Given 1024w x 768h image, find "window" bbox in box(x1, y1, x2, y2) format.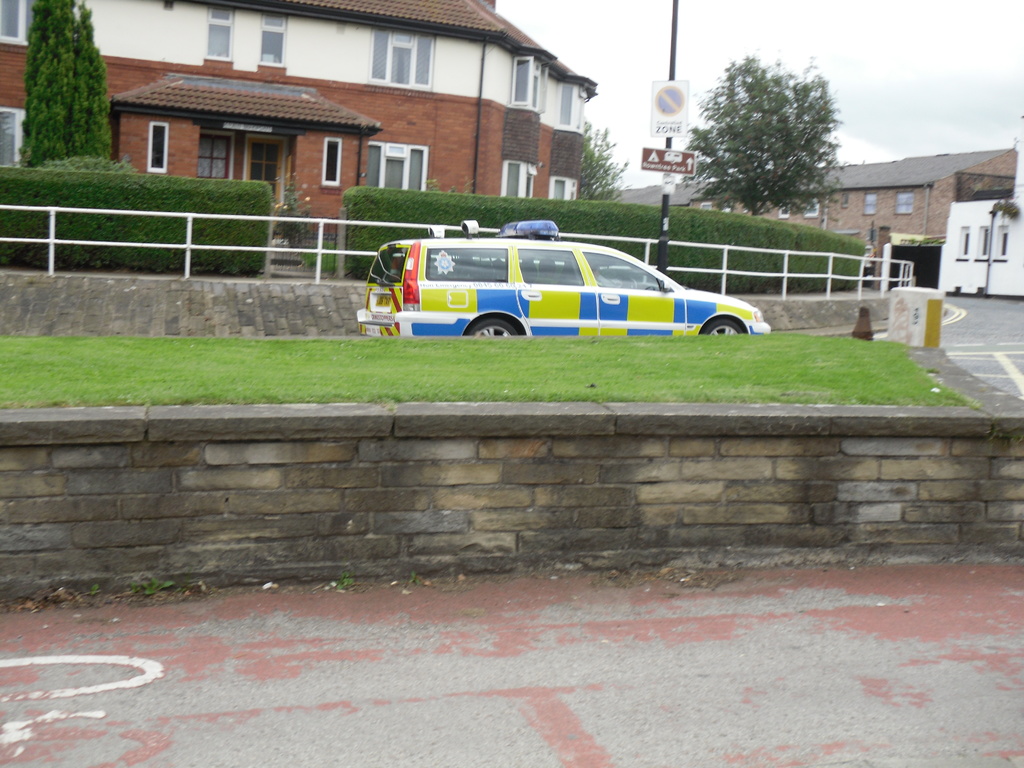
box(201, 131, 231, 181).
